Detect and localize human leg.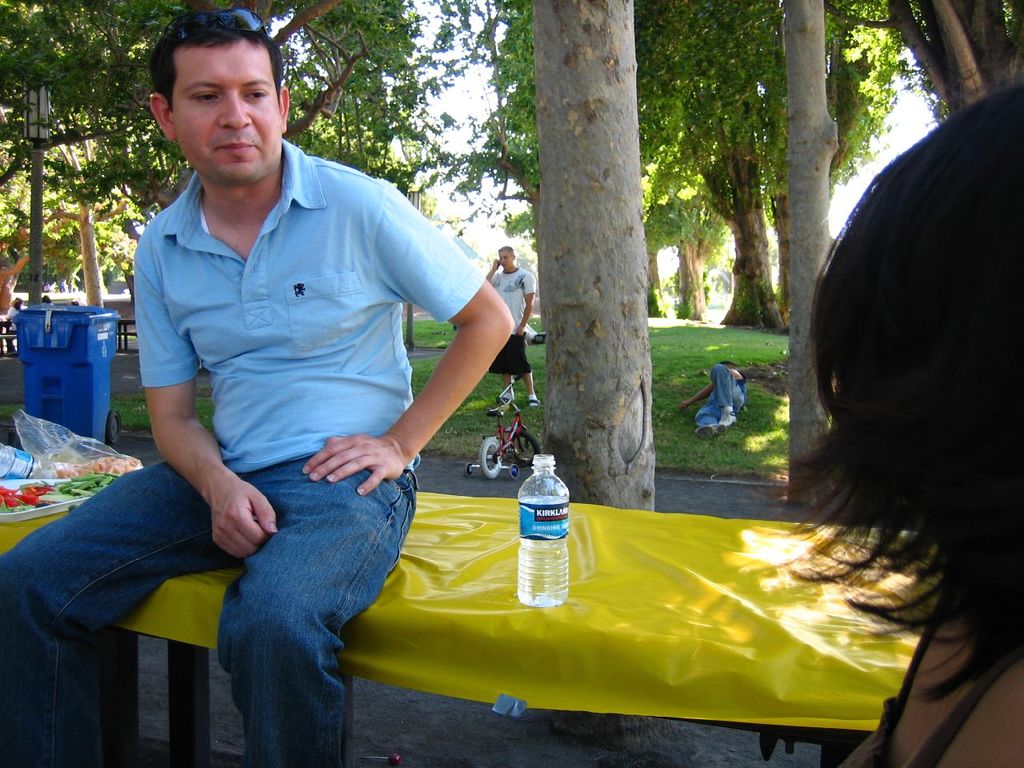
Localized at BBox(689, 362, 730, 424).
